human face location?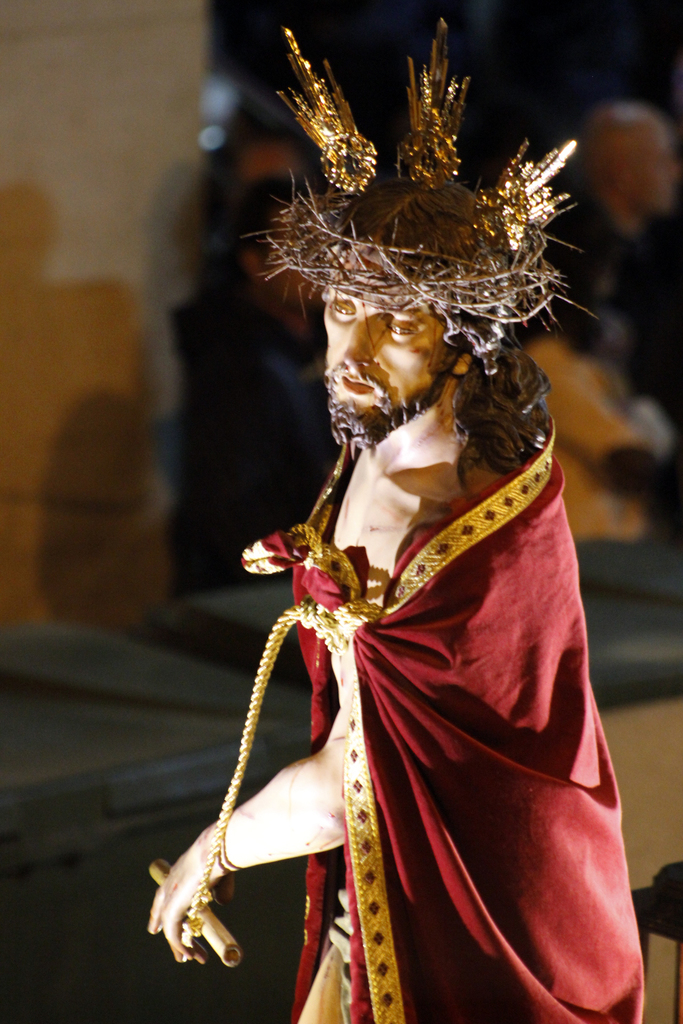
left=325, top=288, right=456, bottom=438
